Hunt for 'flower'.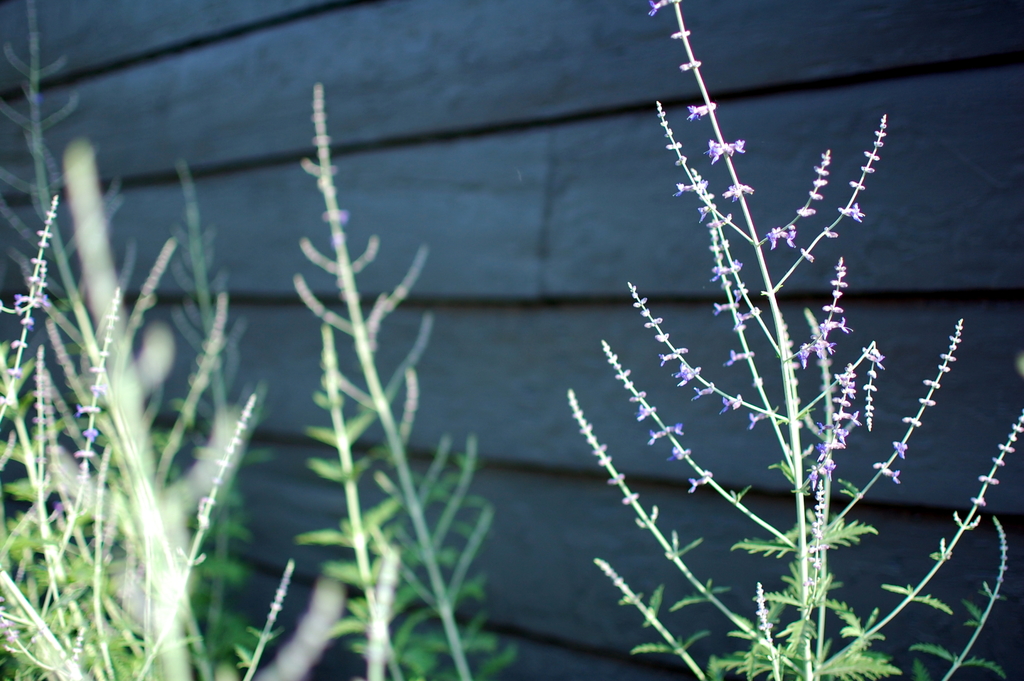
Hunted down at 707, 138, 723, 166.
